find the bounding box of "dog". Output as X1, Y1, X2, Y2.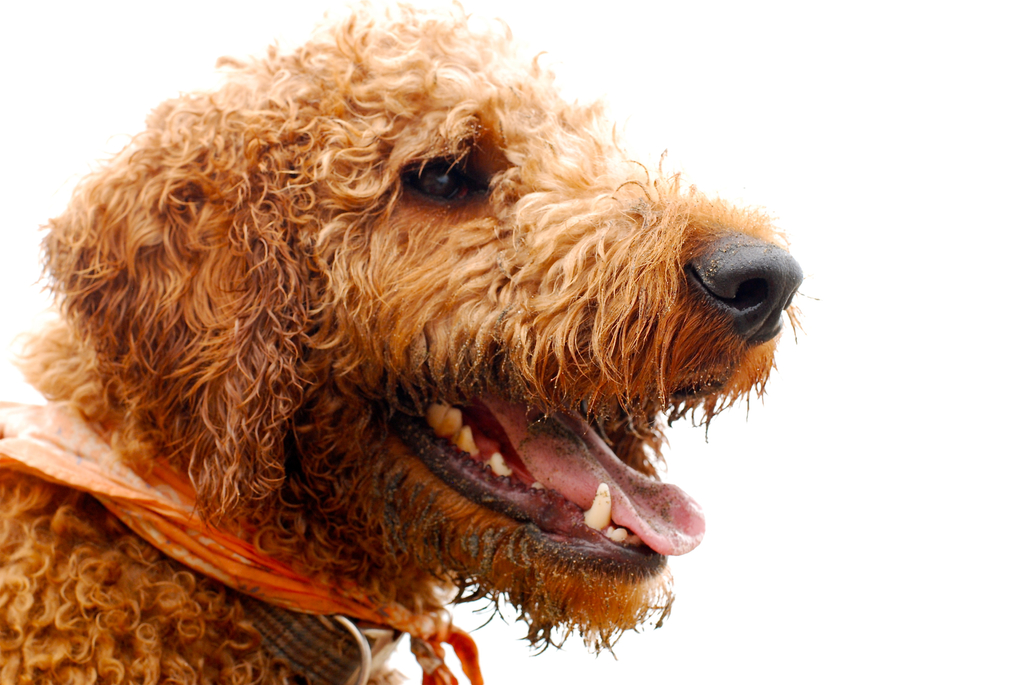
0, 0, 827, 684.
